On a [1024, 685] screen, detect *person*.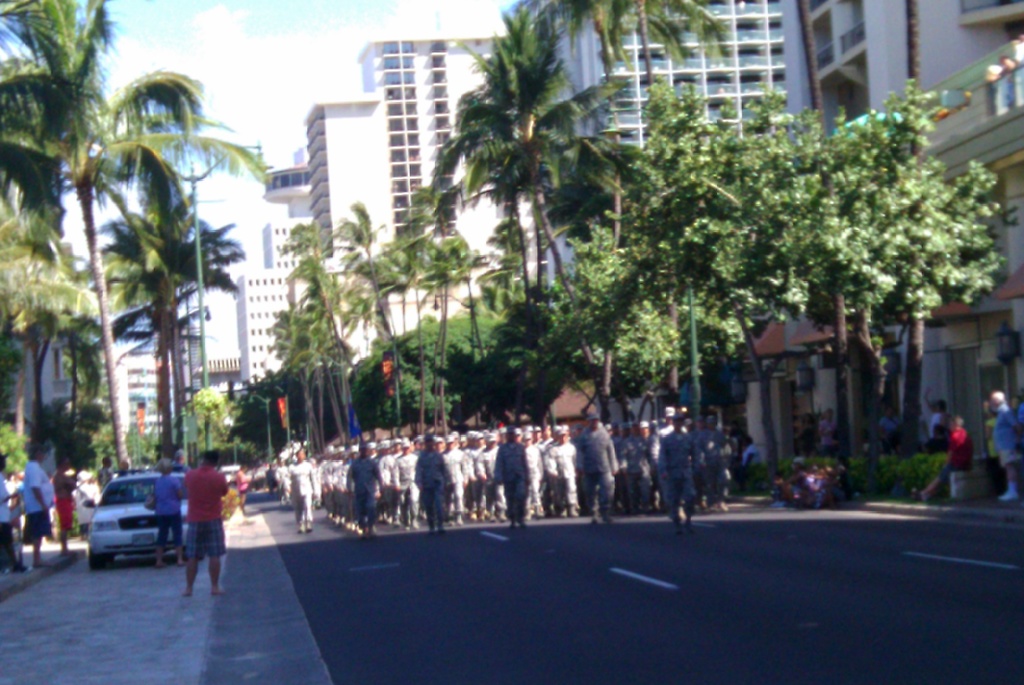
(0, 456, 22, 573).
